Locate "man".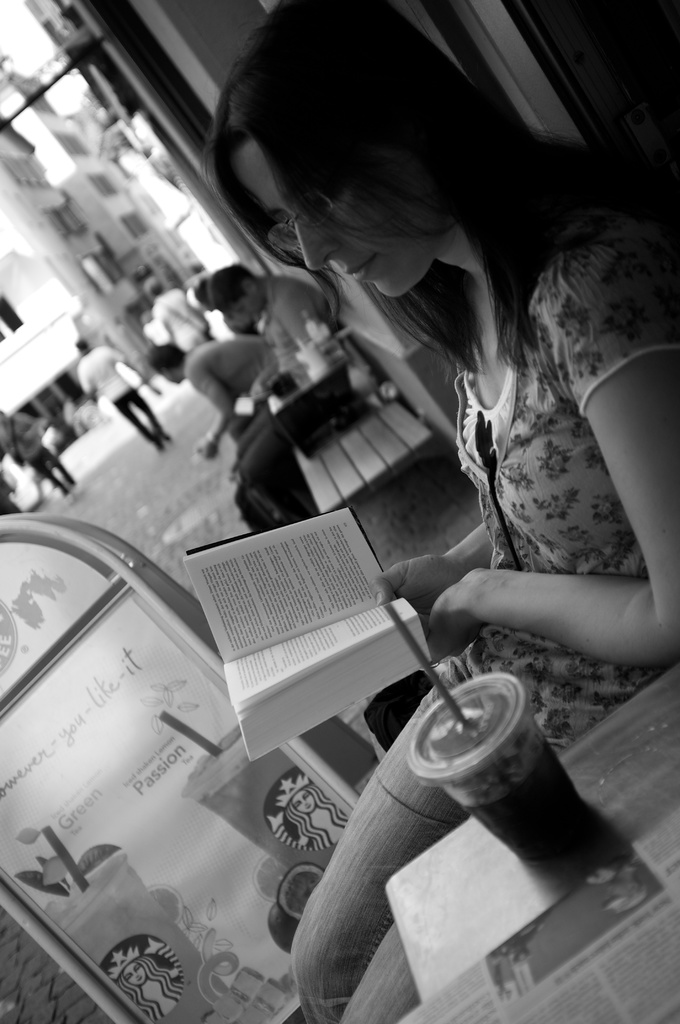
Bounding box: box=[74, 326, 168, 457].
